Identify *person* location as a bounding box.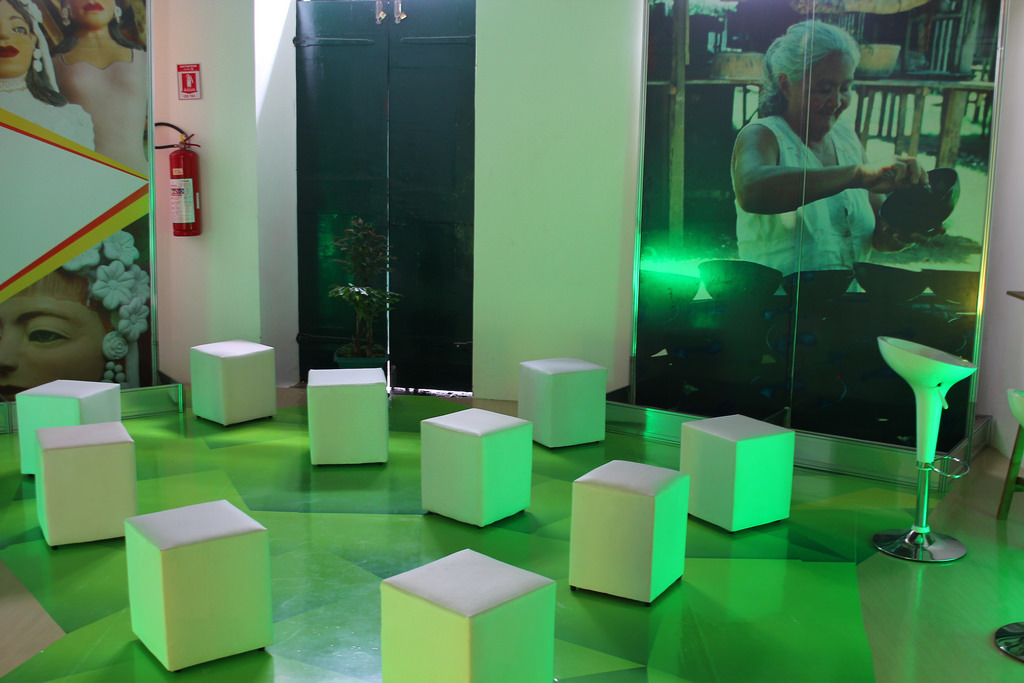
(0,230,148,400).
